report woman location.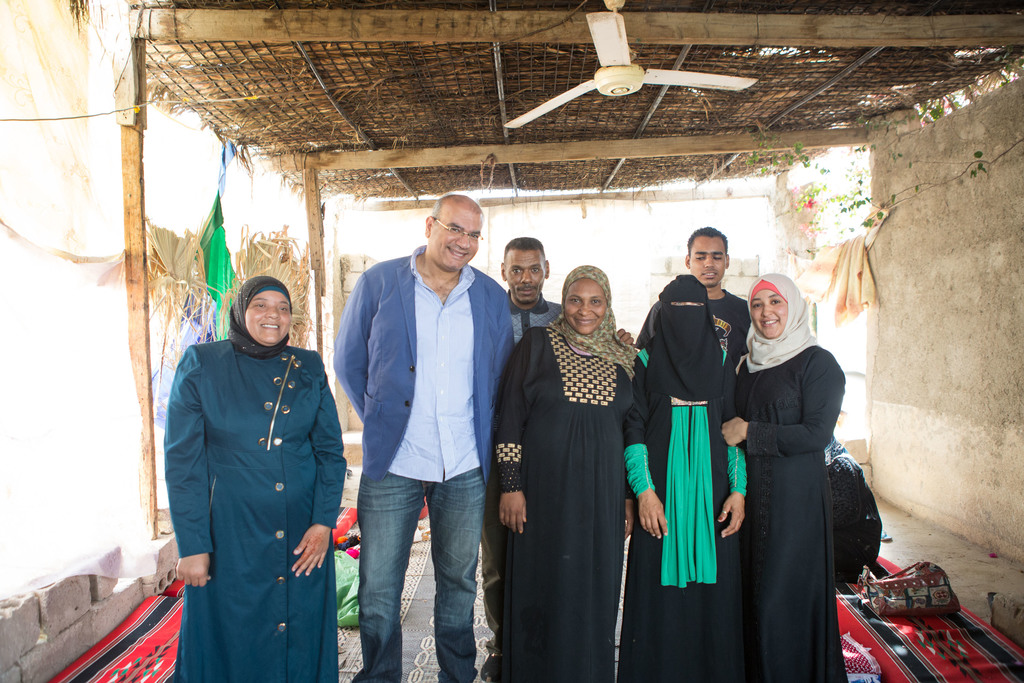
Report: x1=621 y1=300 x2=746 y2=682.
